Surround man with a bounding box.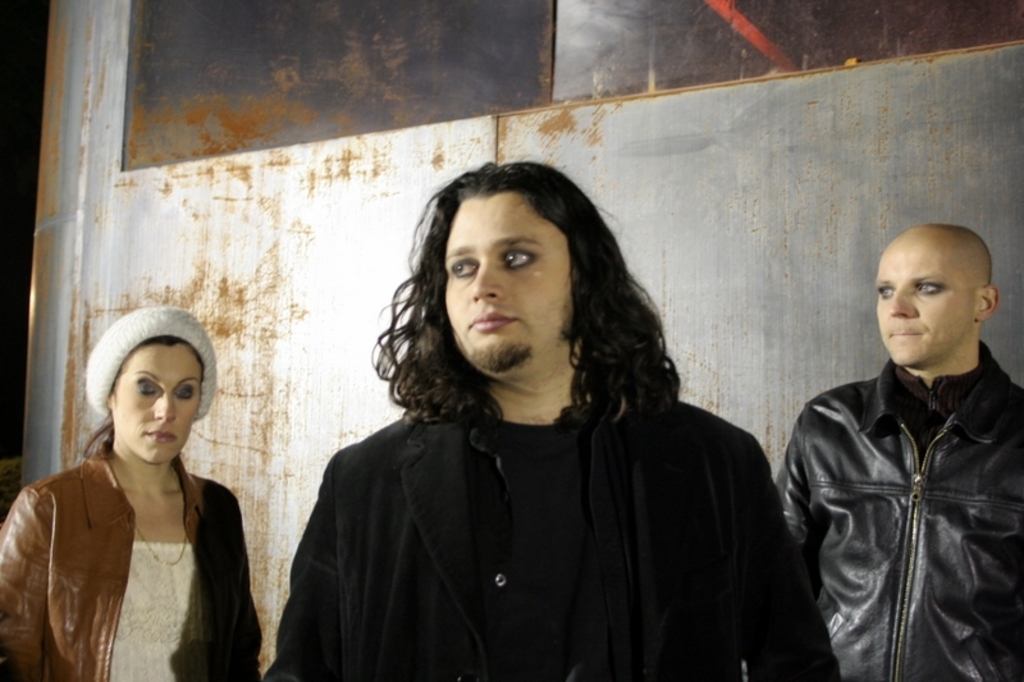
(x1=250, y1=159, x2=837, y2=681).
